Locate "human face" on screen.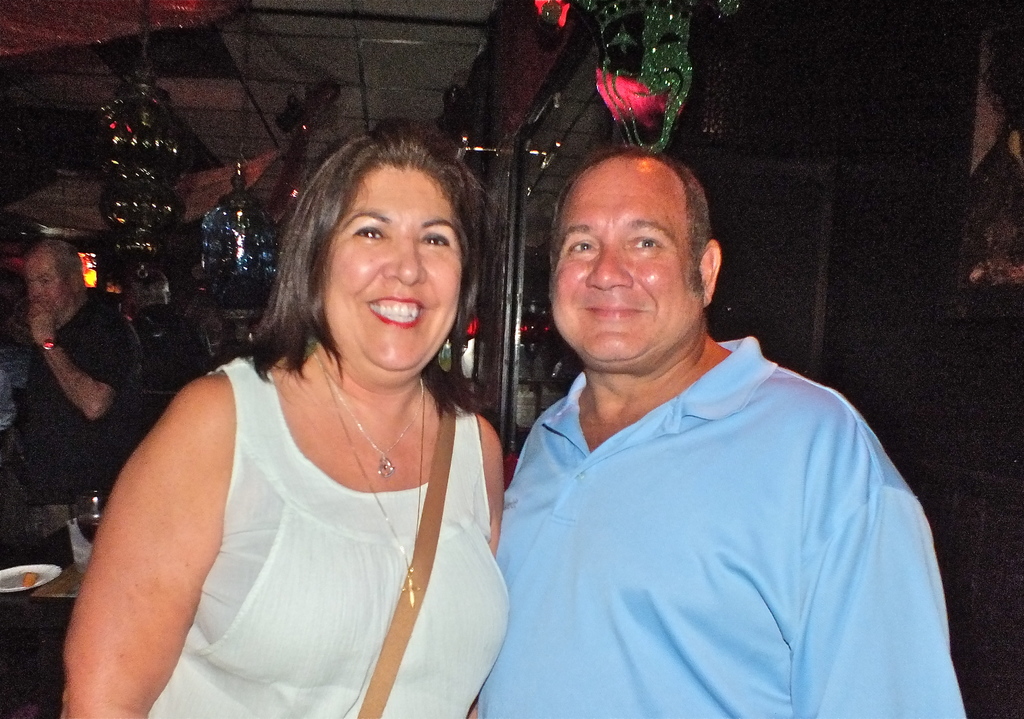
On screen at [550, 157, 701, 367].
